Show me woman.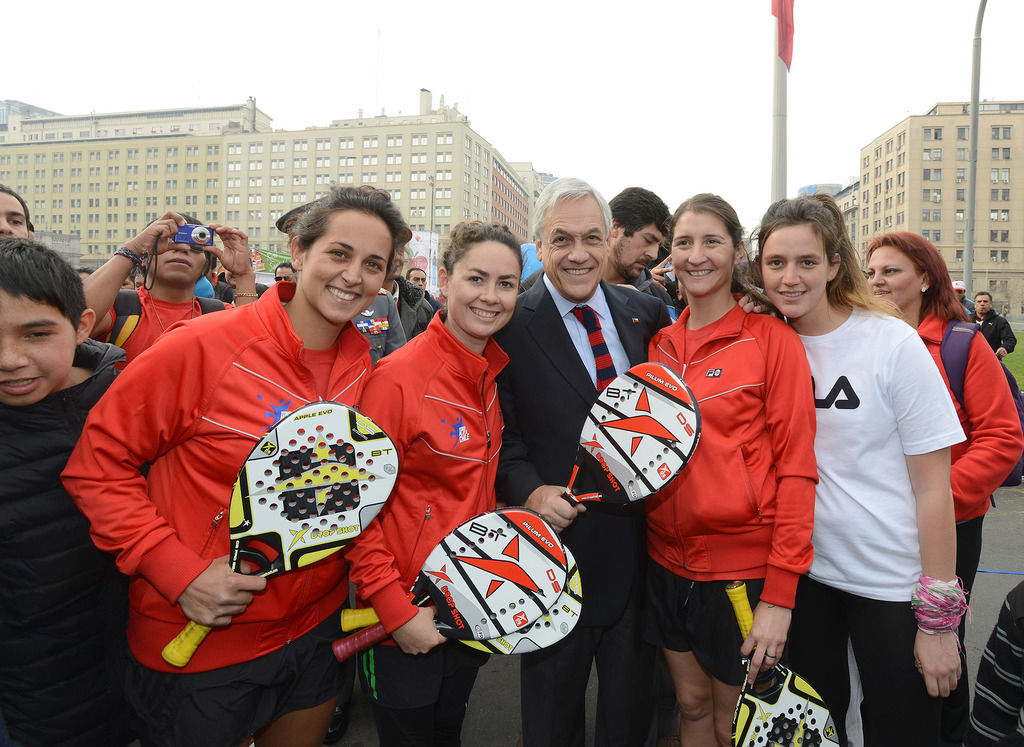
woman is here: crop(646, 189, 821, 746).
